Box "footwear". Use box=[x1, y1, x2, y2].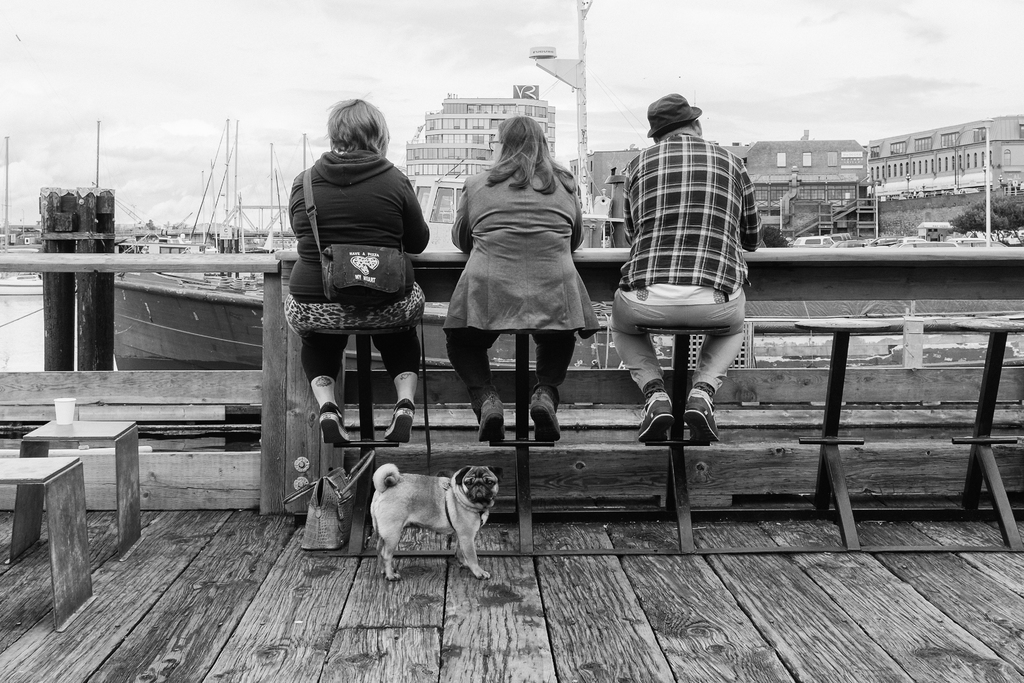
box=[685, 386, 722, 445].
